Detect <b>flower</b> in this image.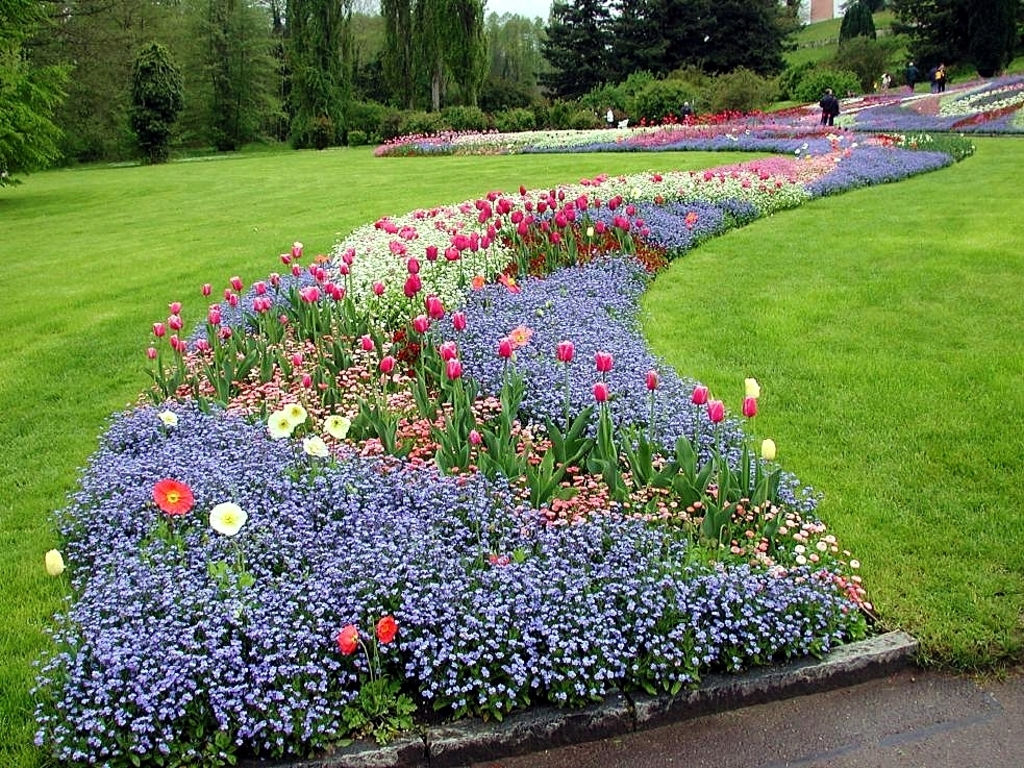
Detection: box=[338, 626, 356, 653].
